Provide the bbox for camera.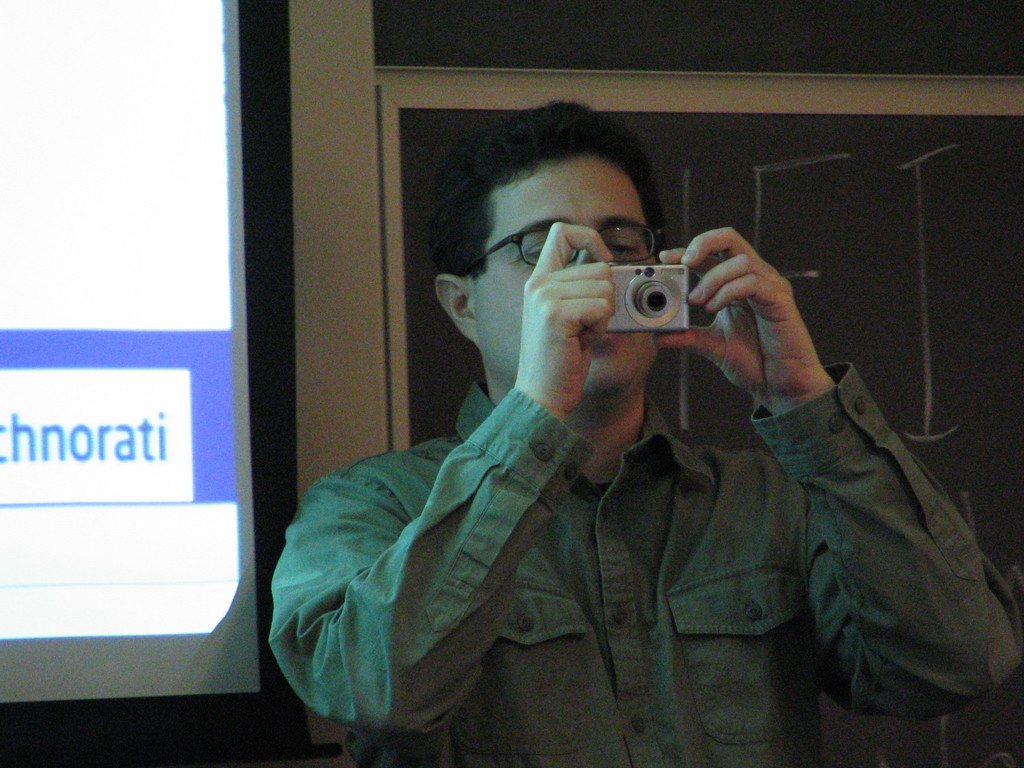
crop(602, 261, 691, 332).
